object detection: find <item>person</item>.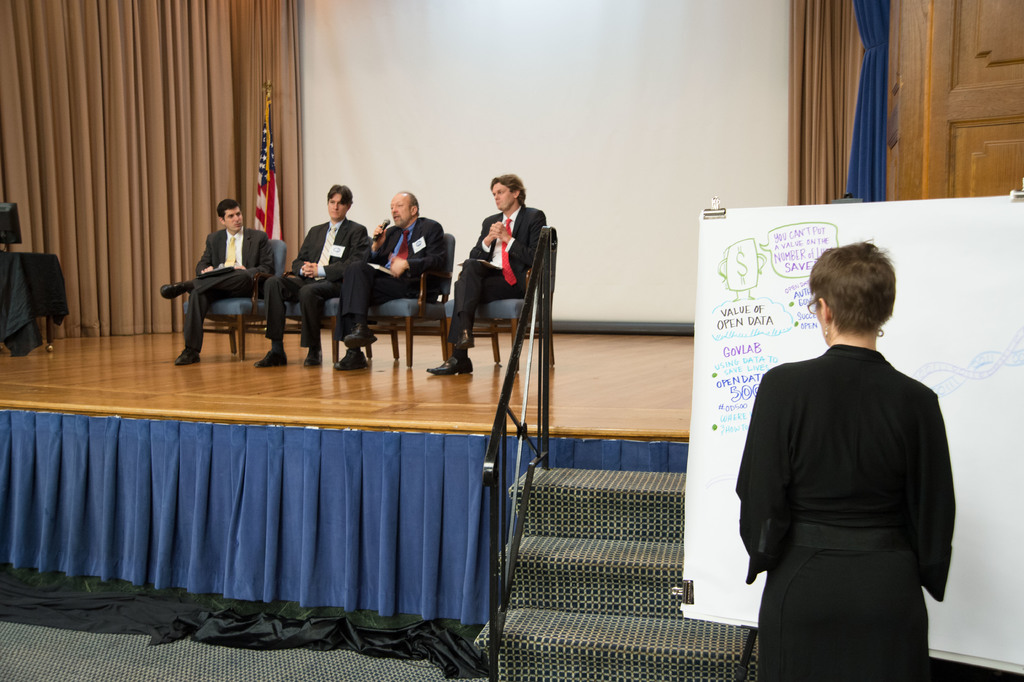
[left=161, top=197, right=279, bottom=367].
